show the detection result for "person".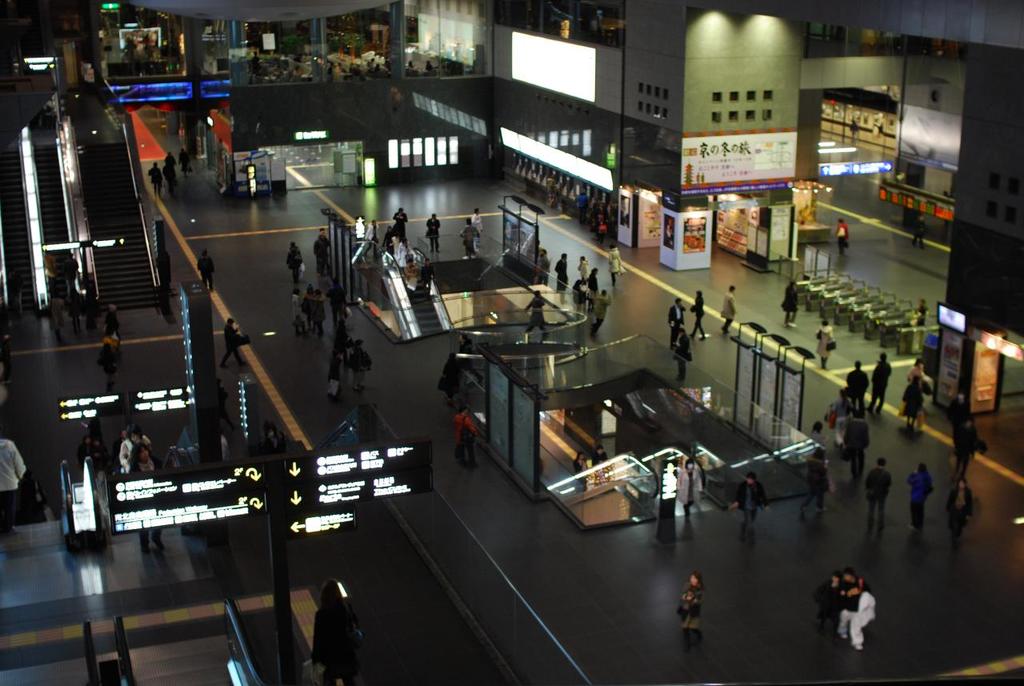
detection(578, 258, 586, 279).
